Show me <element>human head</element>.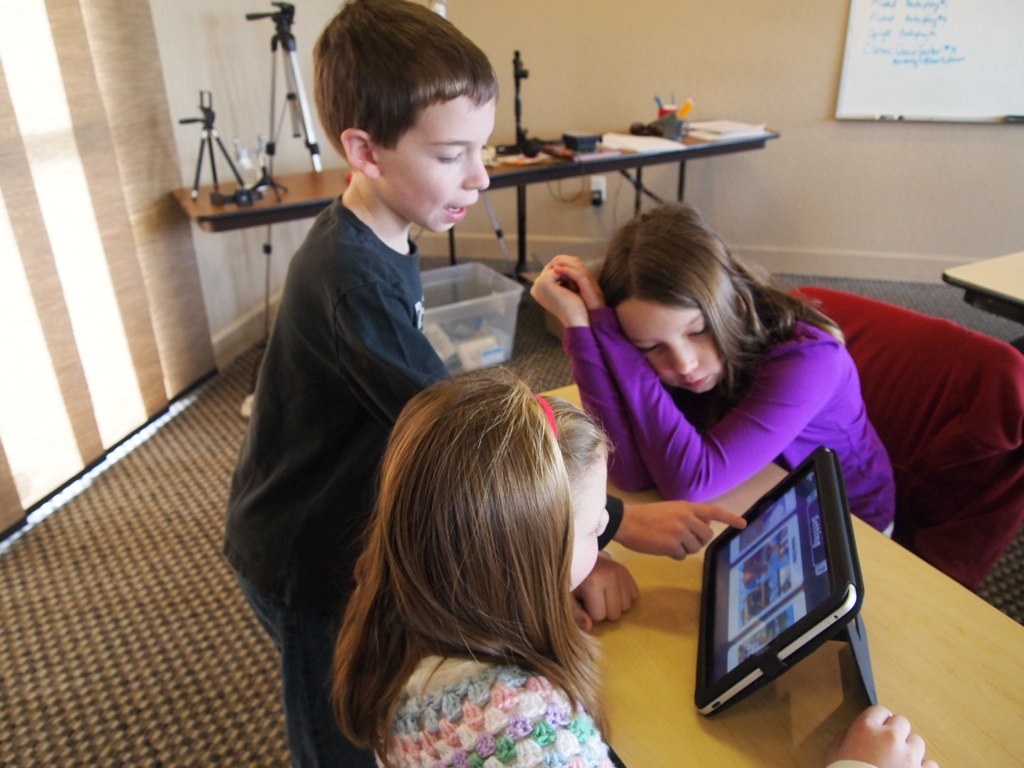
<element>human head</element> is here: 308/0/501/235.
